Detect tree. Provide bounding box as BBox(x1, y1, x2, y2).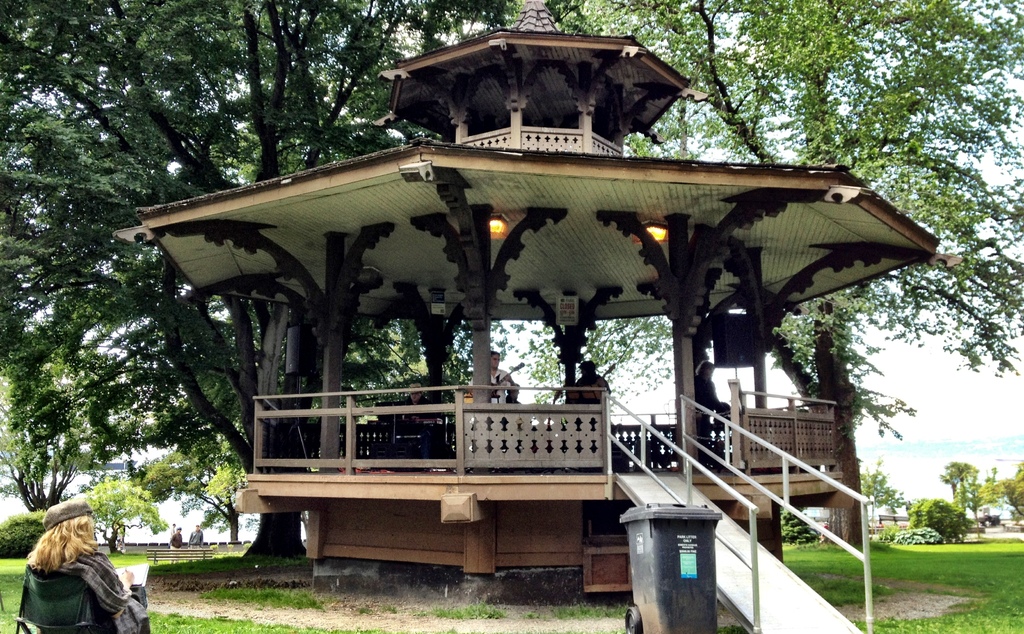
BBox(1002, 468, 1023, 525).
